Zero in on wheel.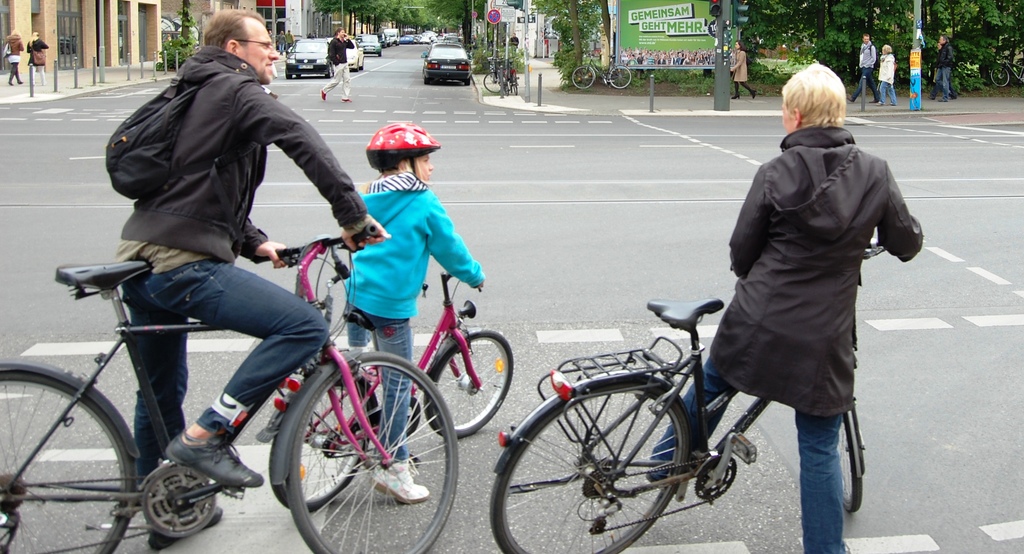
Zeroed in: 294:73:299:79.
